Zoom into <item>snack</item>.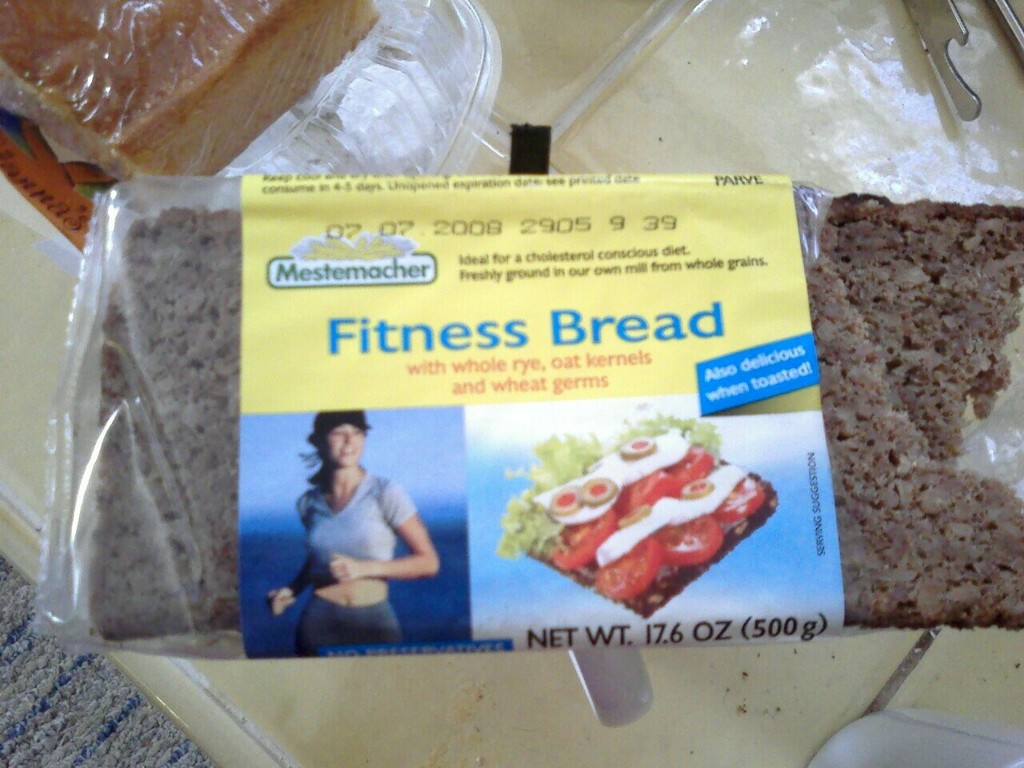
Zoom target: BBox(469, 423, 787, 637).
